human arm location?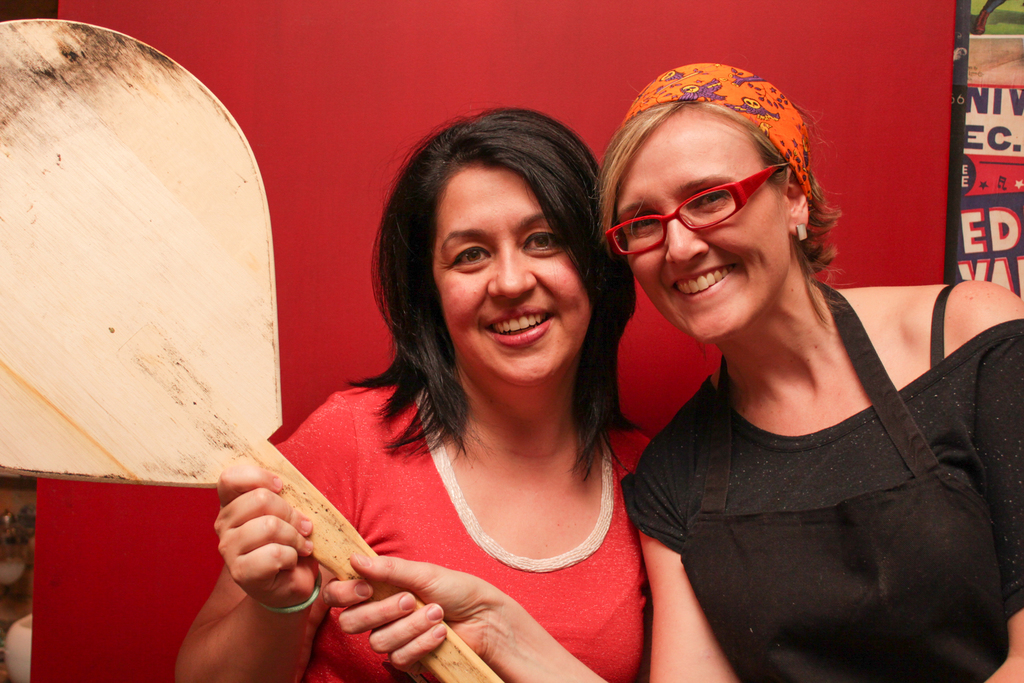
region(172, 388, 362, 682)
